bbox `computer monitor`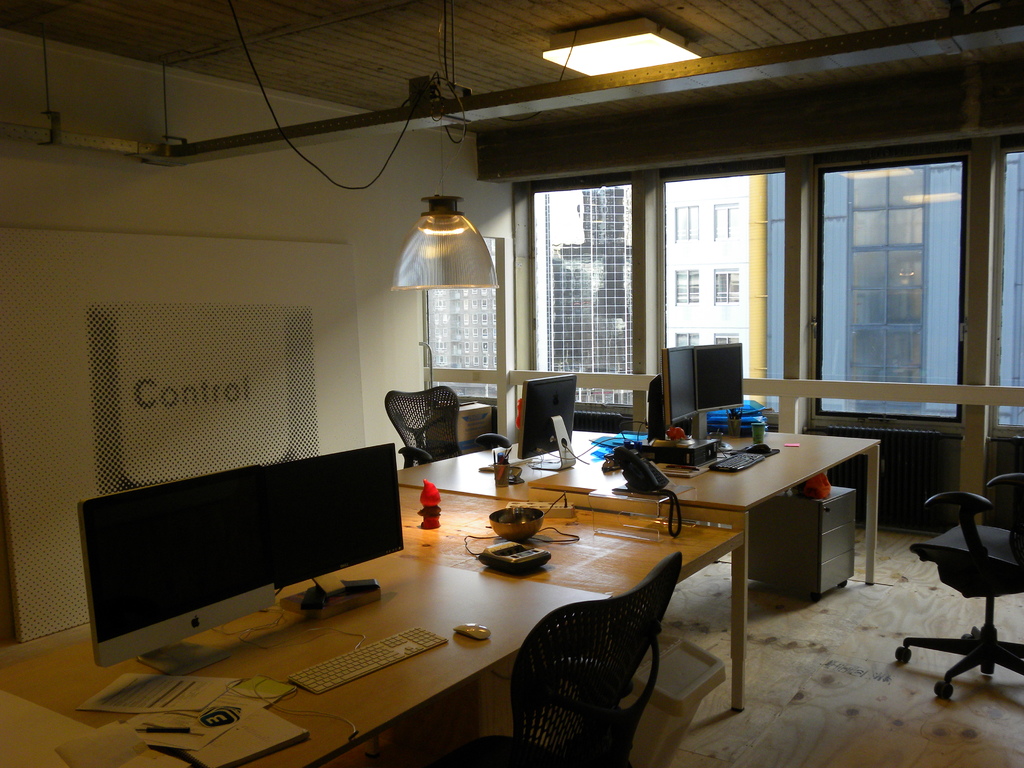
detection(524, 371, 583, 471)
